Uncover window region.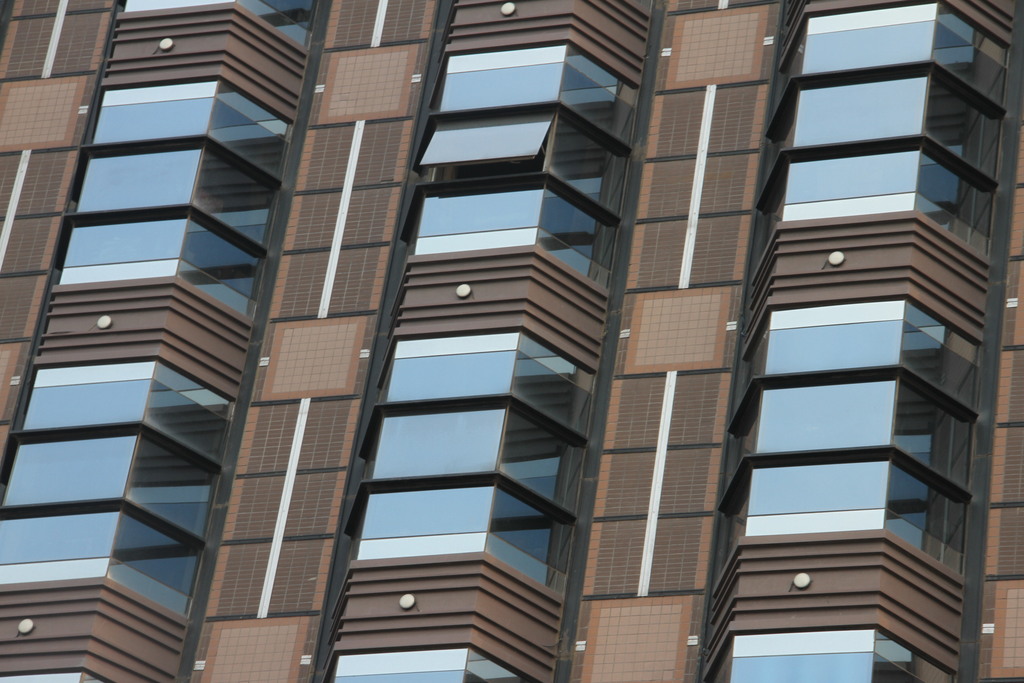
Uncovered: select_region(90, 85, 292, 179).
